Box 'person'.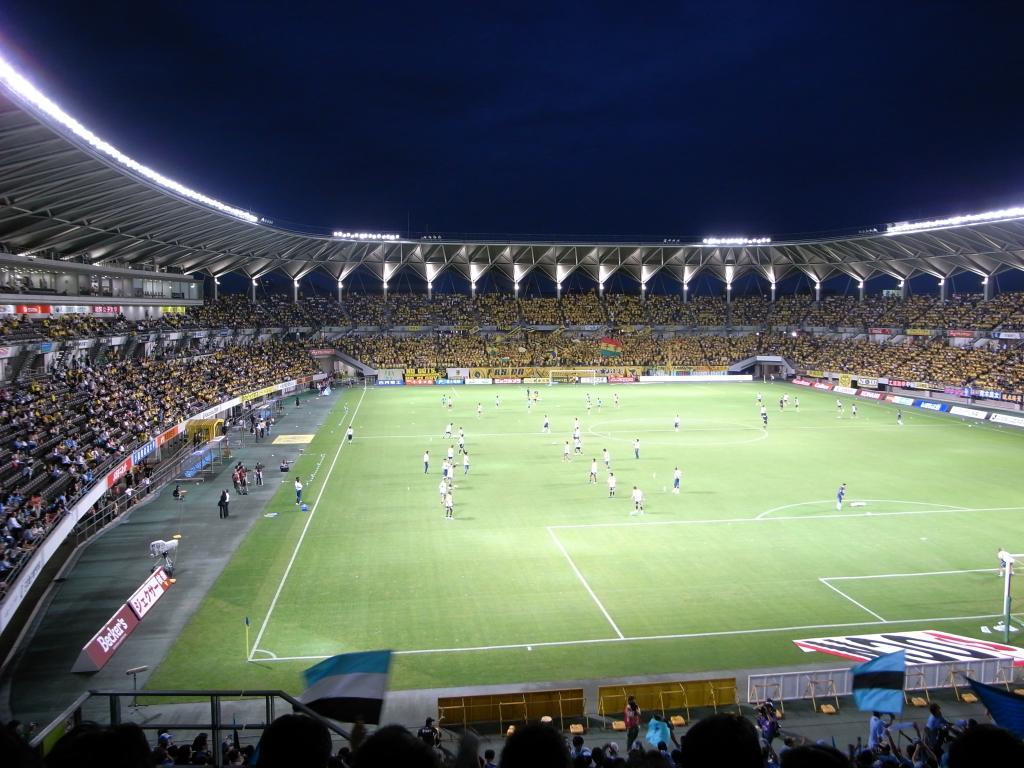
box=[667, 710, 771, 767].
